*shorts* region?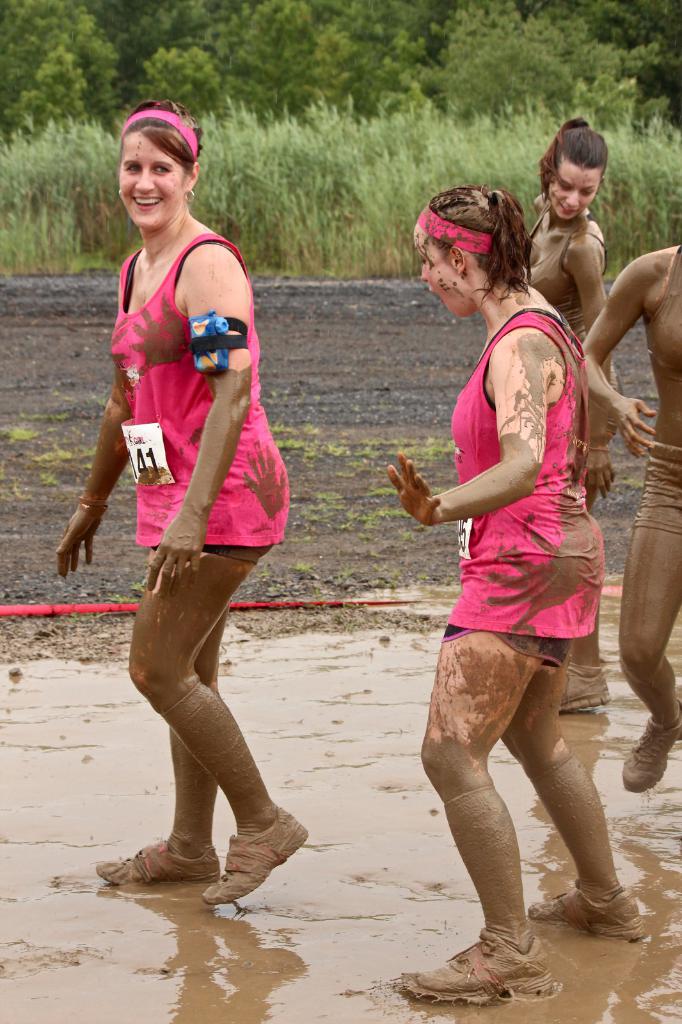
x1=440 y1=636 x2=570 y2=667
